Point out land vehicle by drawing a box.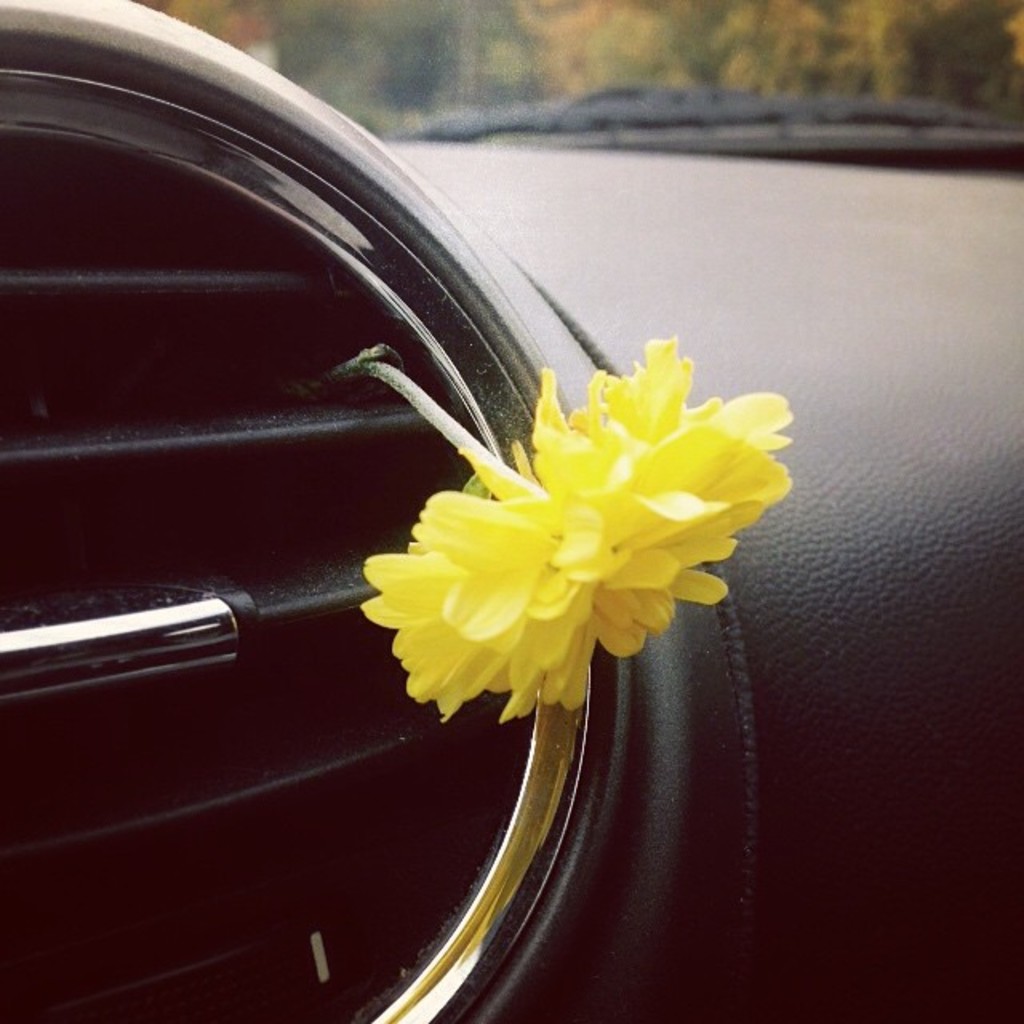
(left=0, top=0, right=1022, bottom=1022).
